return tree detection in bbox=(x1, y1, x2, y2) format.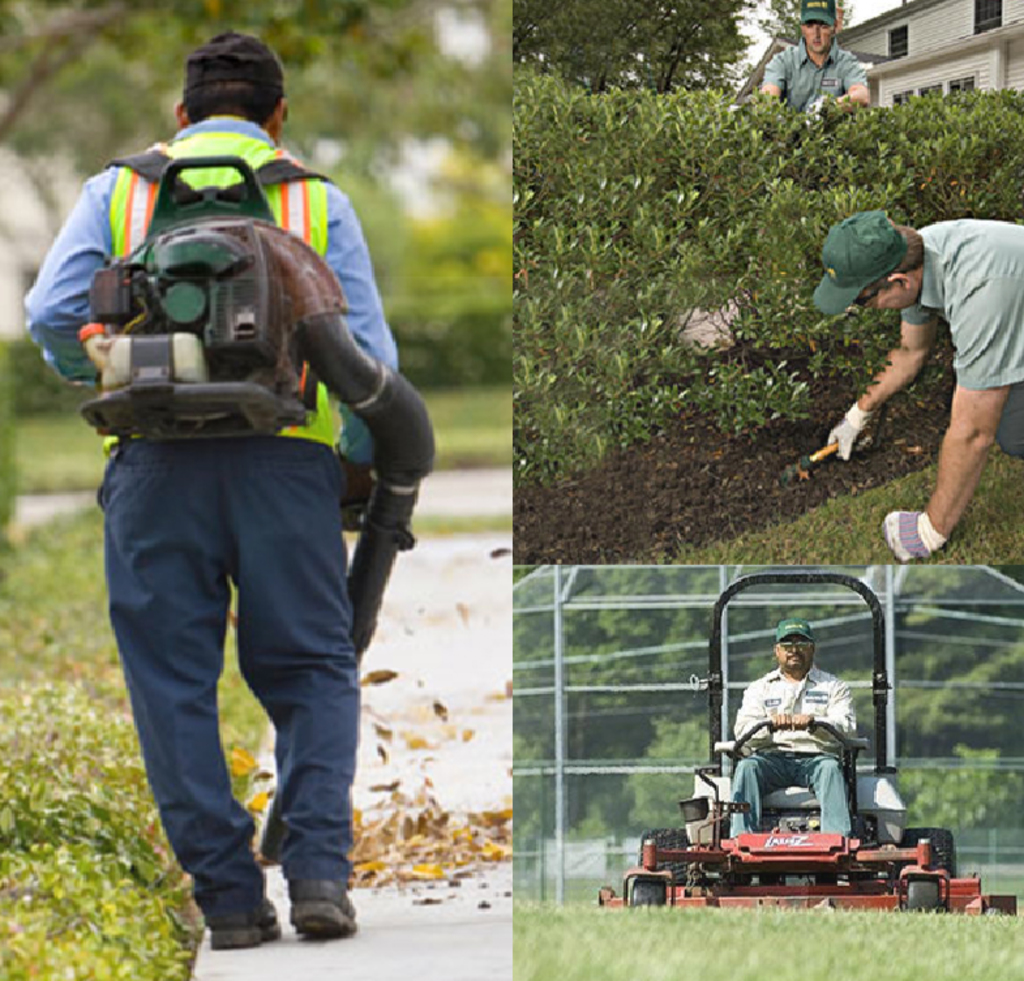
bbox=(519, 0, 734, 98).
